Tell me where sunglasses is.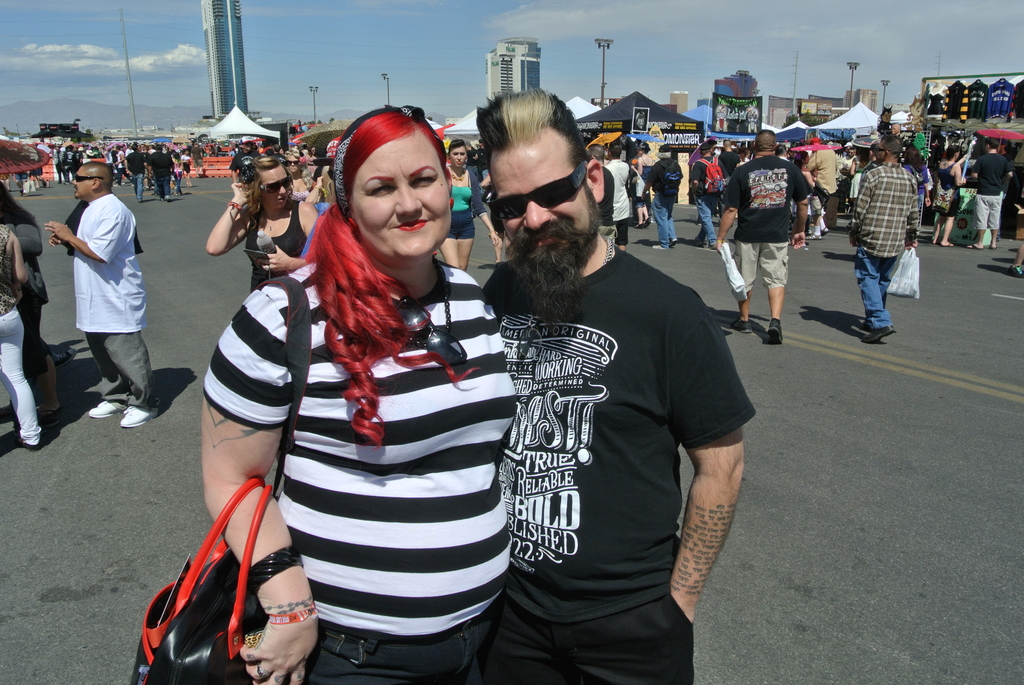
sunglasses is at left=262, top=174, right=290, bottom=191.
